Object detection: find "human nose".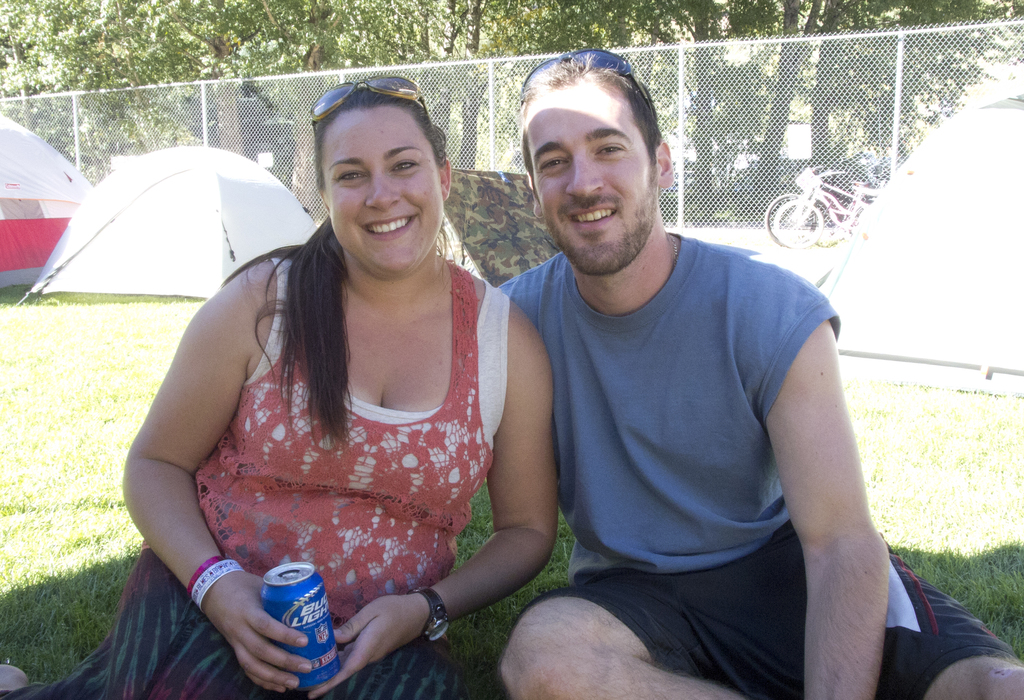
select_region(366, 167, 400, 211).
